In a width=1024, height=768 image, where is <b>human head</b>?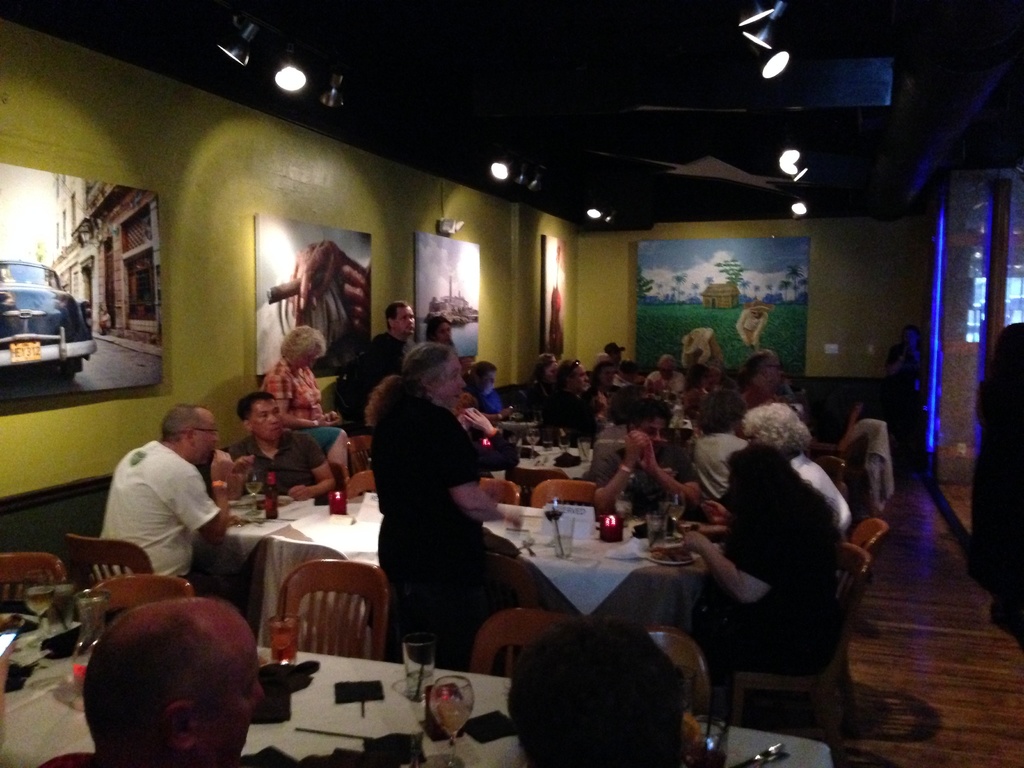
l=595, t=356, r=614, b=387.
